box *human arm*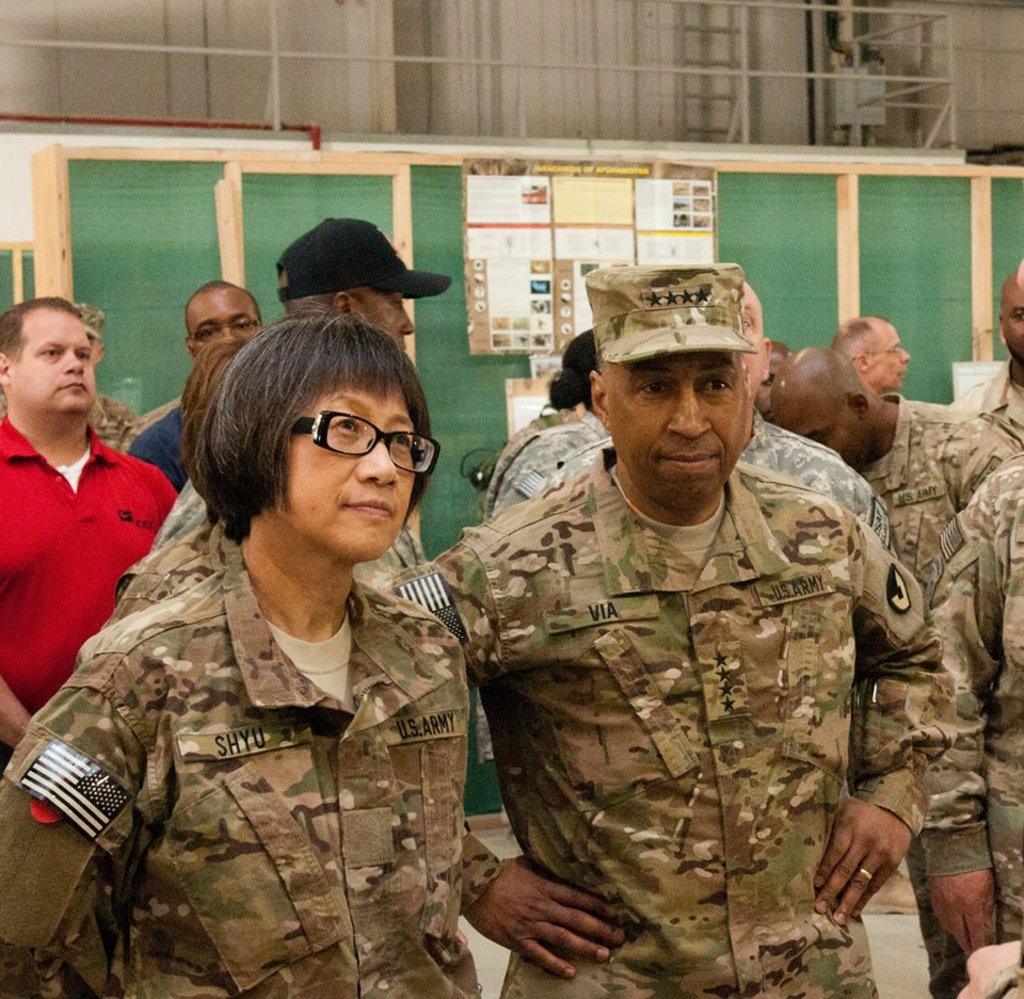
(821, 495, 963, 924)
